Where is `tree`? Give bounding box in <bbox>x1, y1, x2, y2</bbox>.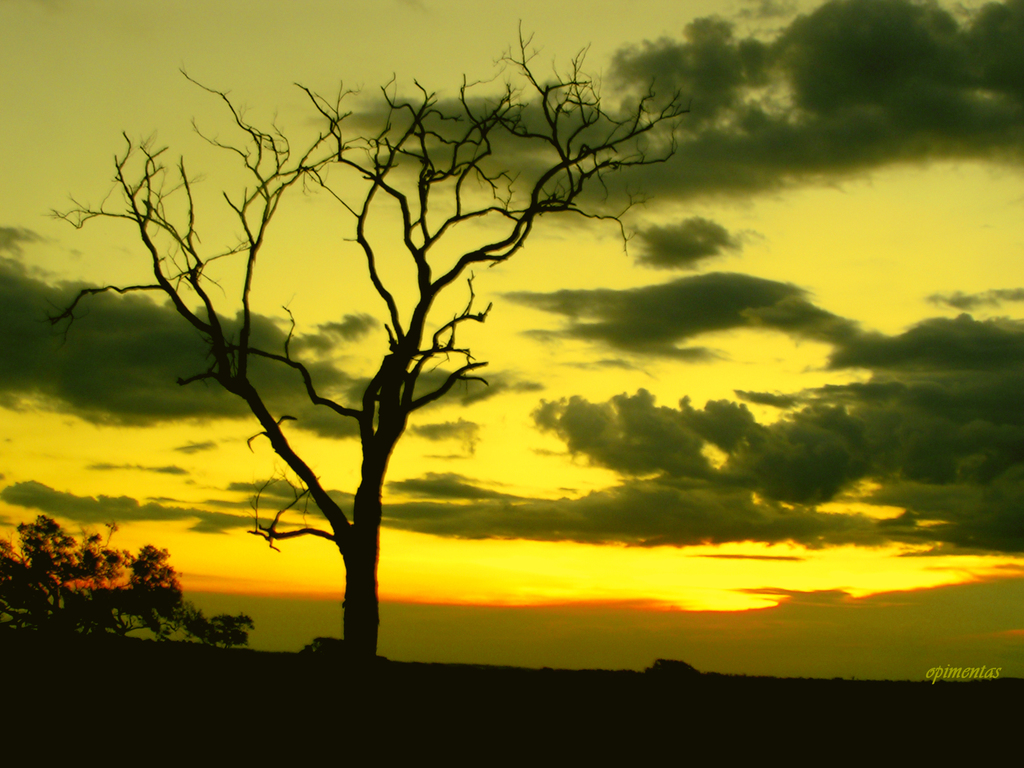
<bbox>0, 512, 252, 664</bbox>.
